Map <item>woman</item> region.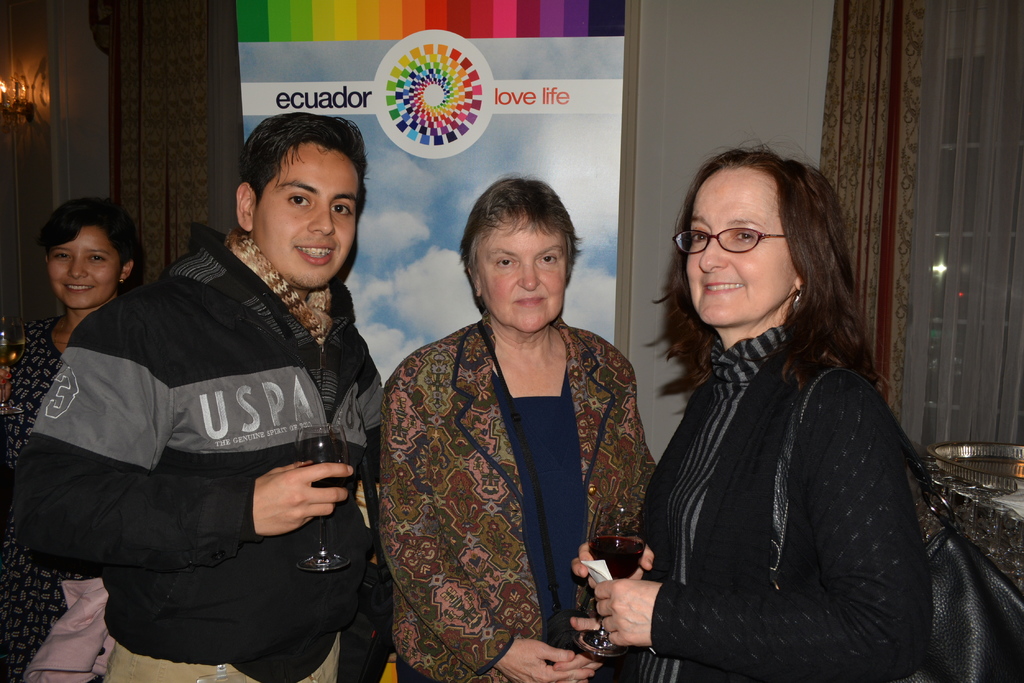
Mapped to (left=565, top=134, right=938, bottom=682).
